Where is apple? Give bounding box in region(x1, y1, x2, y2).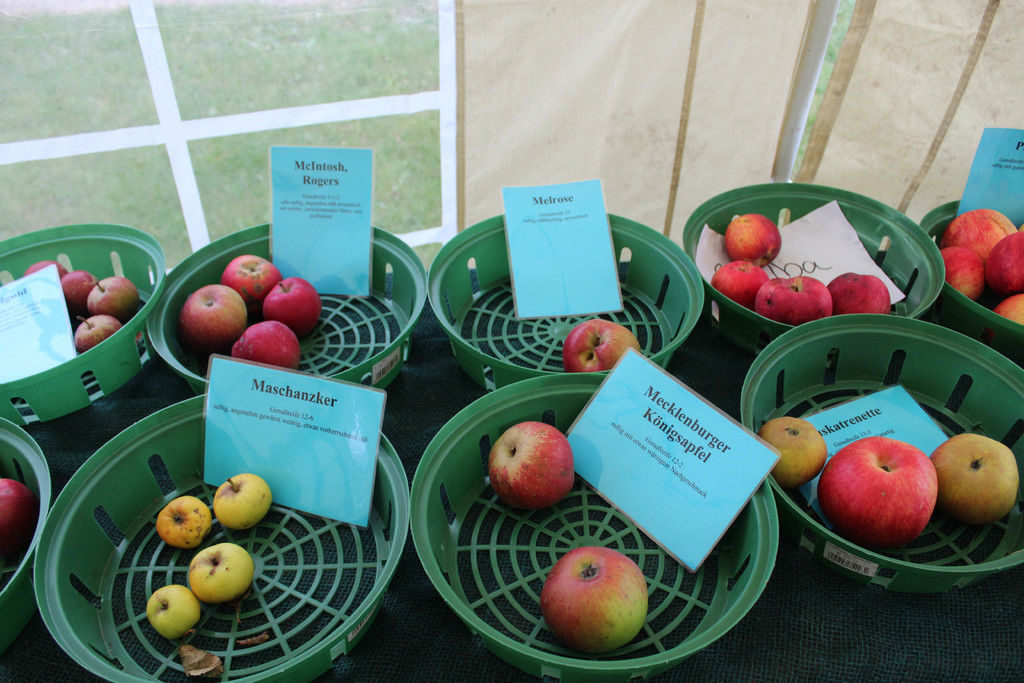
region(991, 292, 1023, 322).
